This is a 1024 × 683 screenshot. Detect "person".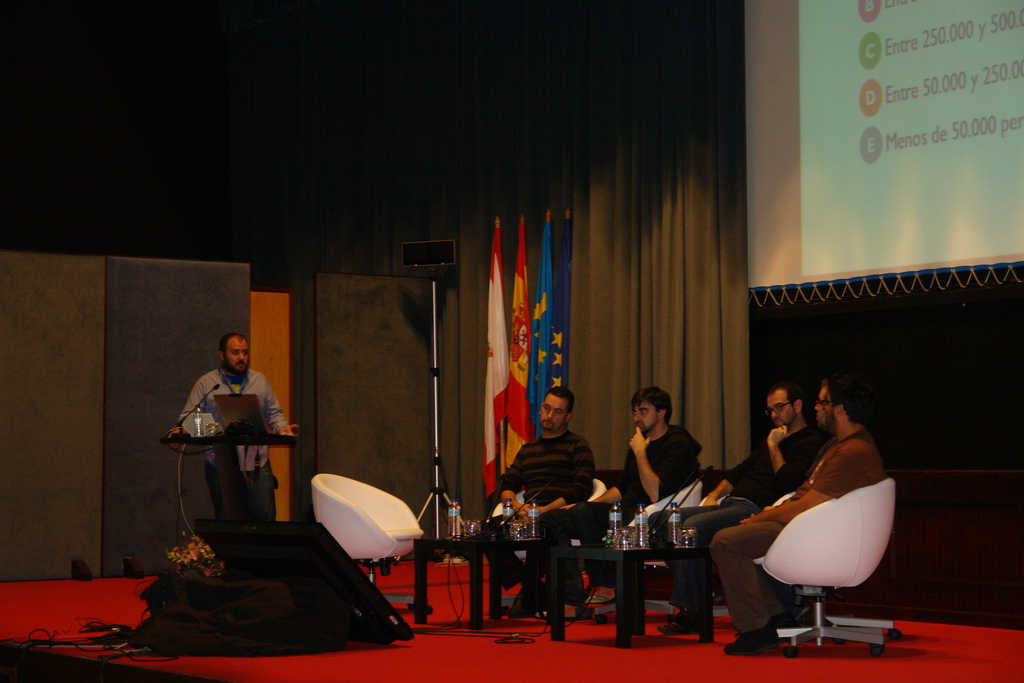
select_region(476, 382, 604, 617).
